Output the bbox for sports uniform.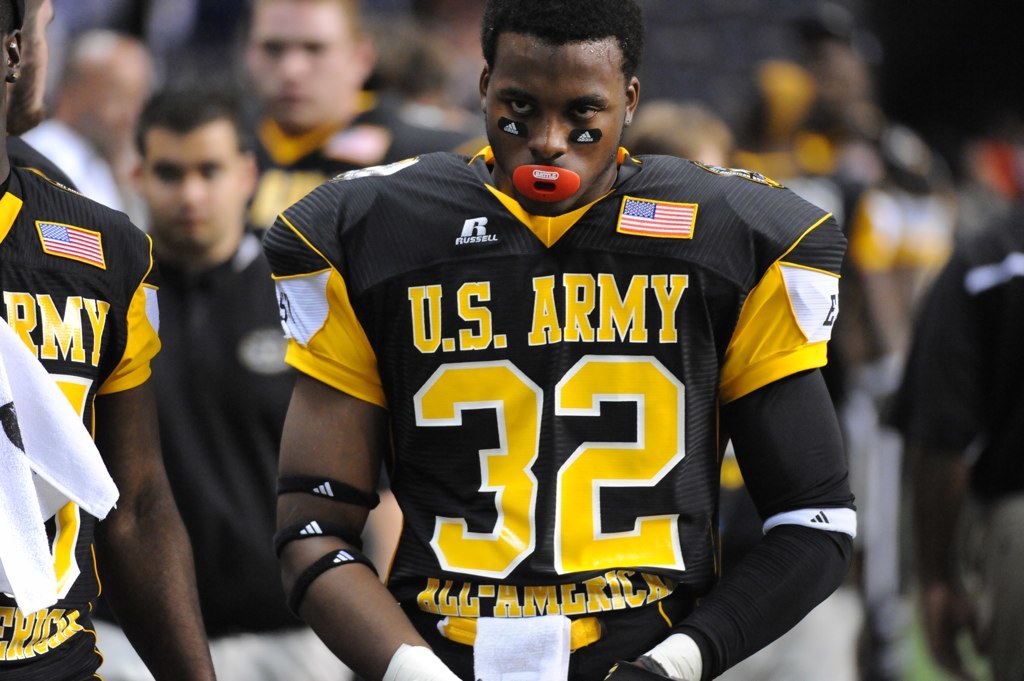
0:134:161:680.
